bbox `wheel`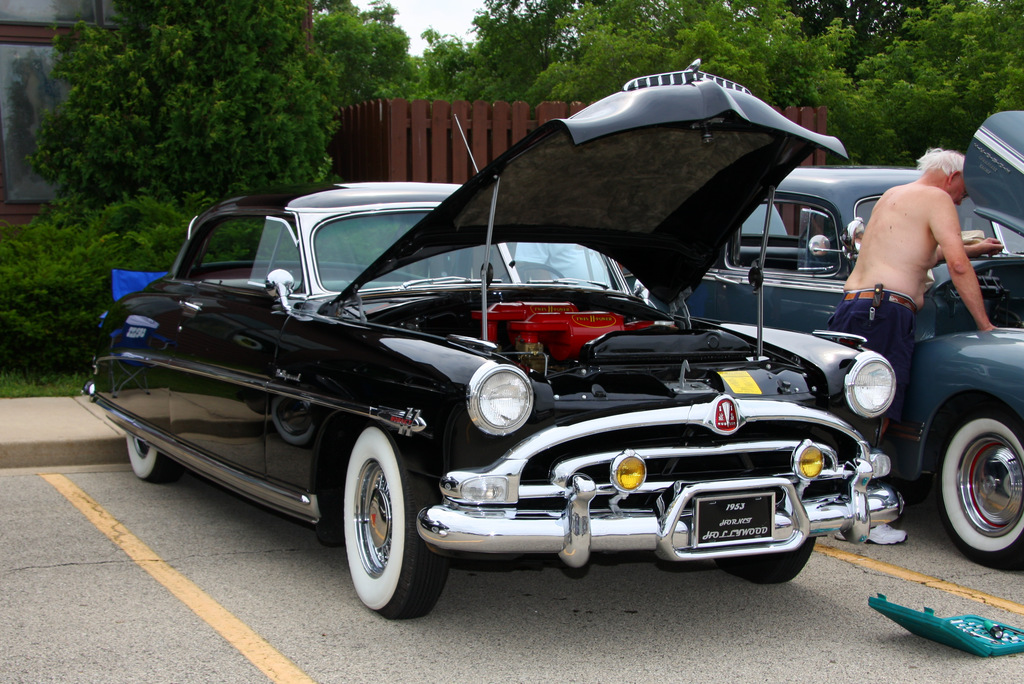
bbox=[491, 252, 563, 279]
